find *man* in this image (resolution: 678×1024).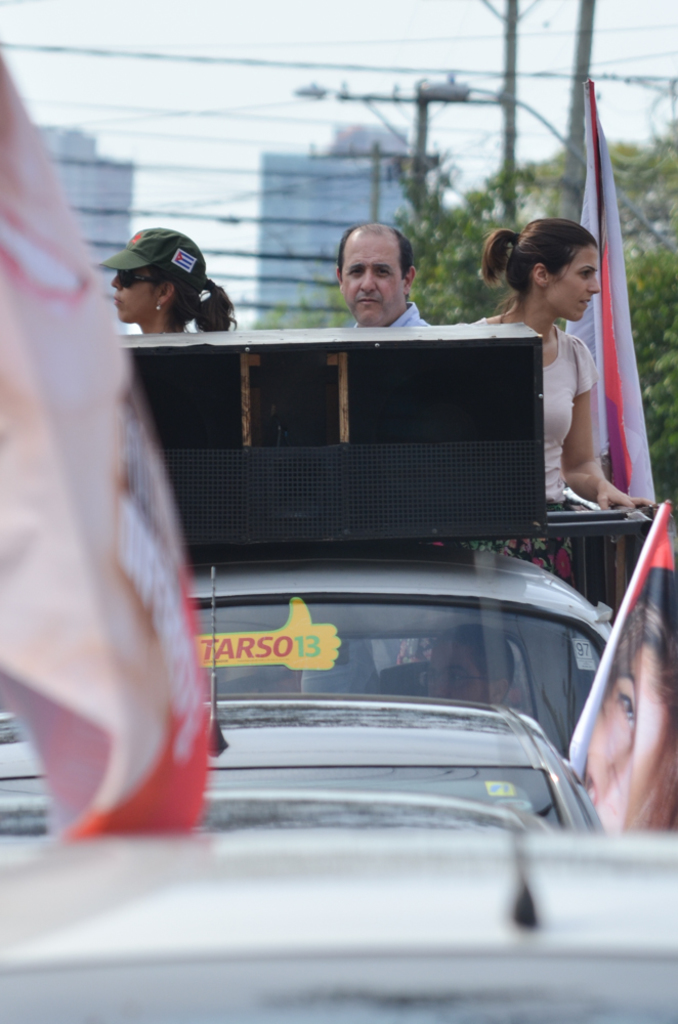
[337,224,430,331].
